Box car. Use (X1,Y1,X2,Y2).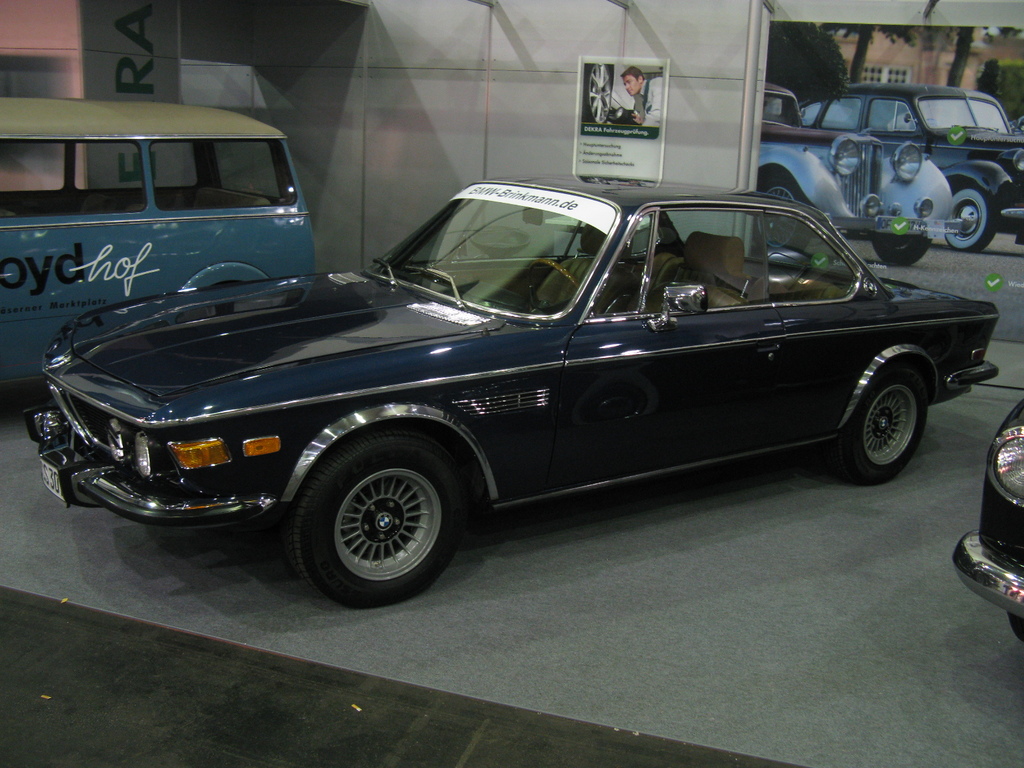
(804,81,1019,252).
